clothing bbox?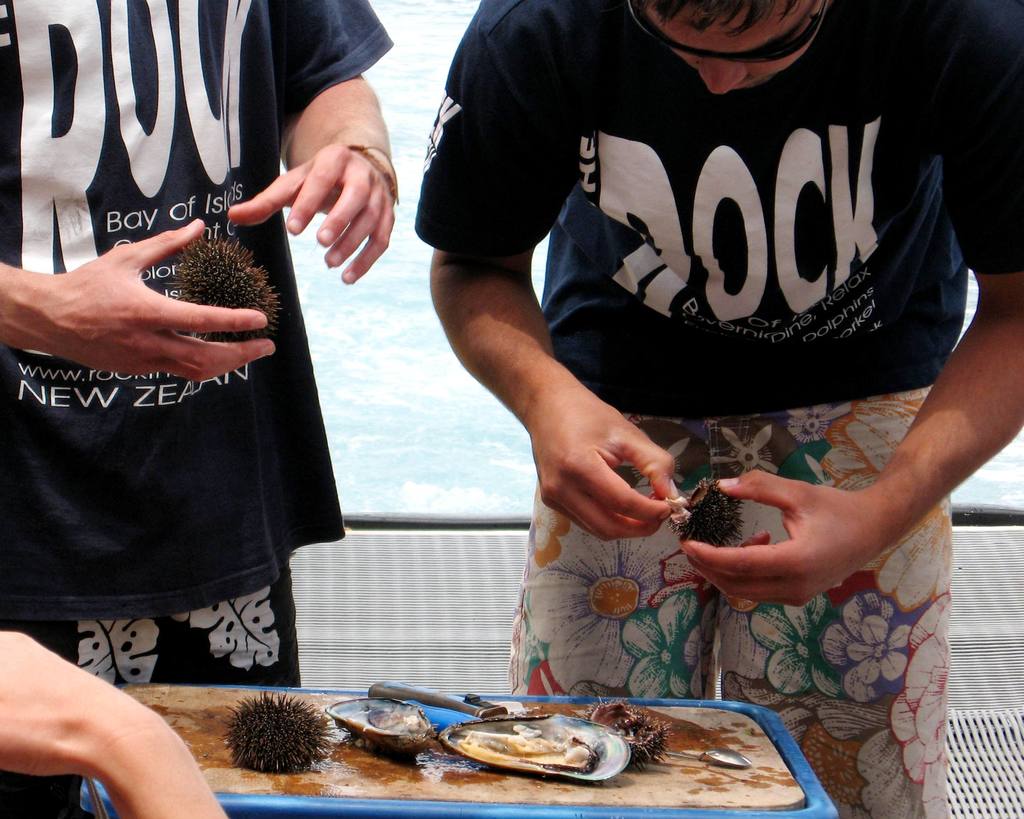
BBox(0, 557, 302, 818)
